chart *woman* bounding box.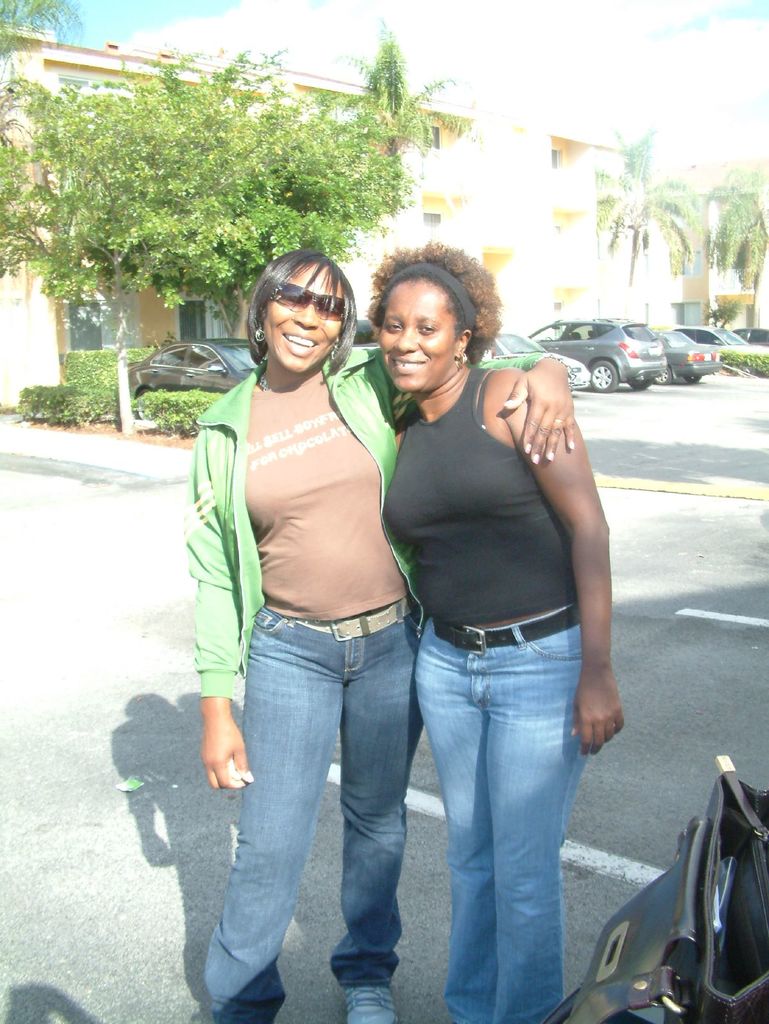
Charted: (181,247,573,1023).
